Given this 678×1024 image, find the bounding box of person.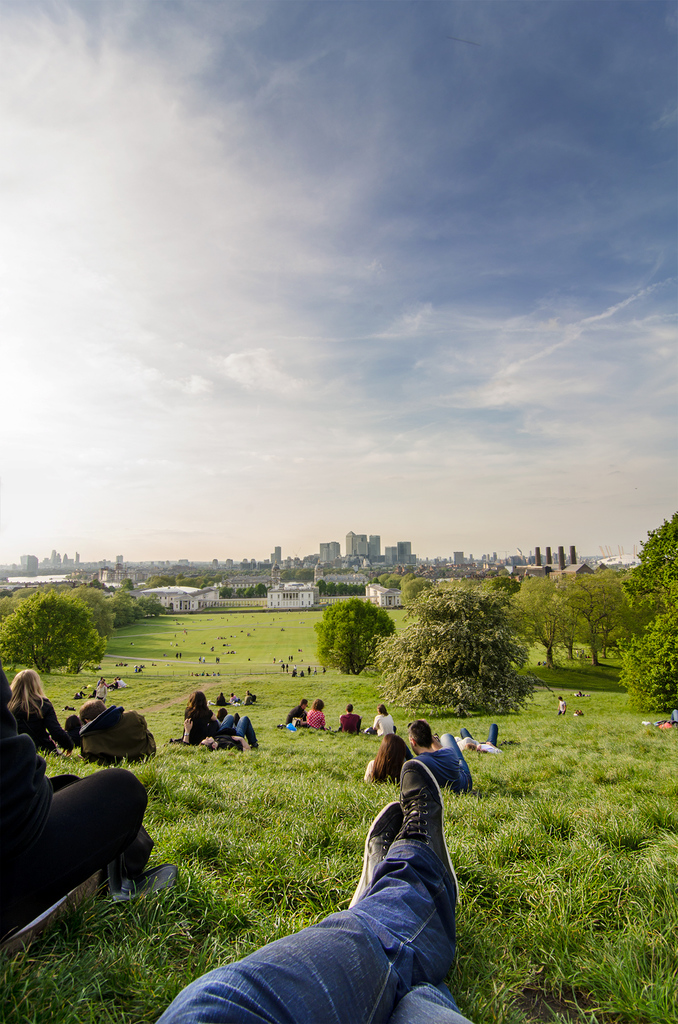
<bbox>296, 687, 339, 736</bbox>.
